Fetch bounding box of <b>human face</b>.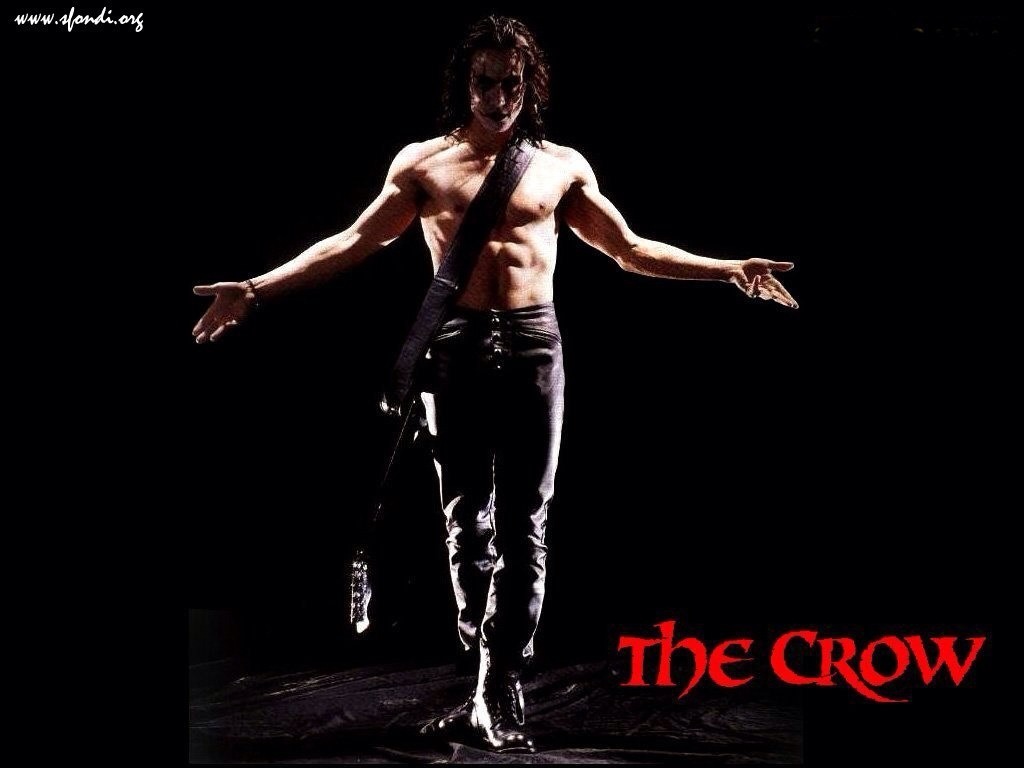
Bbox: (476, 50, 527, 134).
